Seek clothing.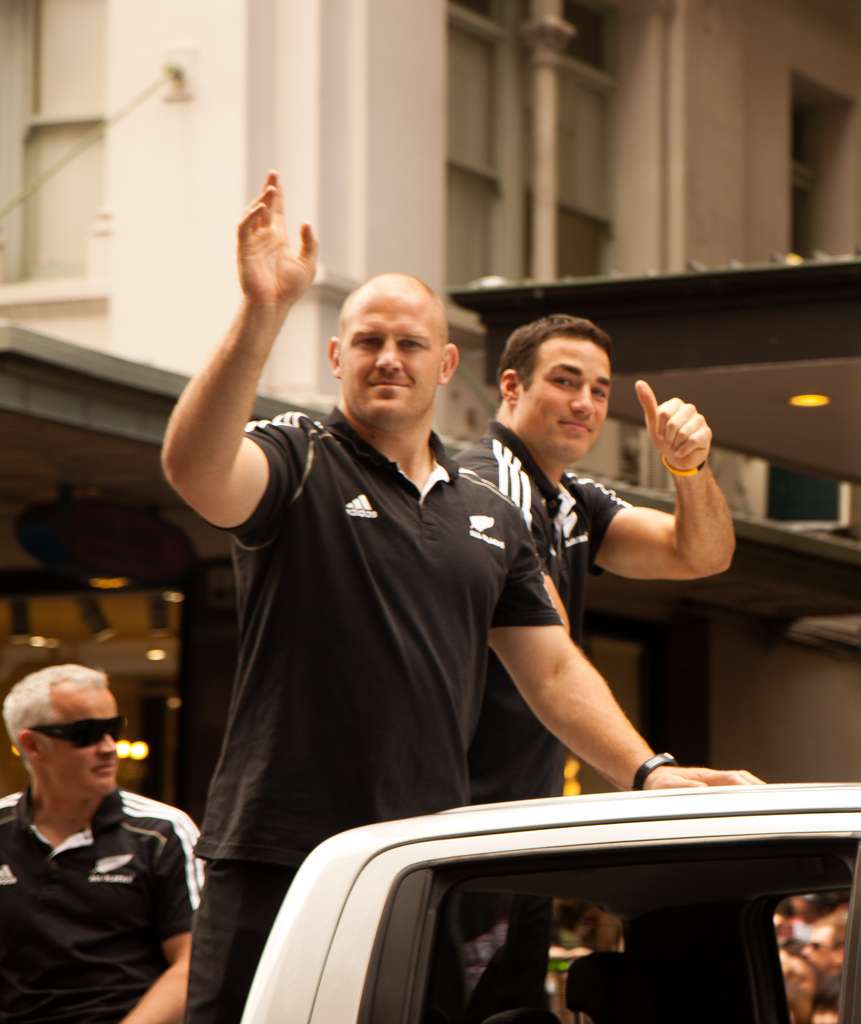
(x1=0, y1=785, x2=205, y2=1023).
